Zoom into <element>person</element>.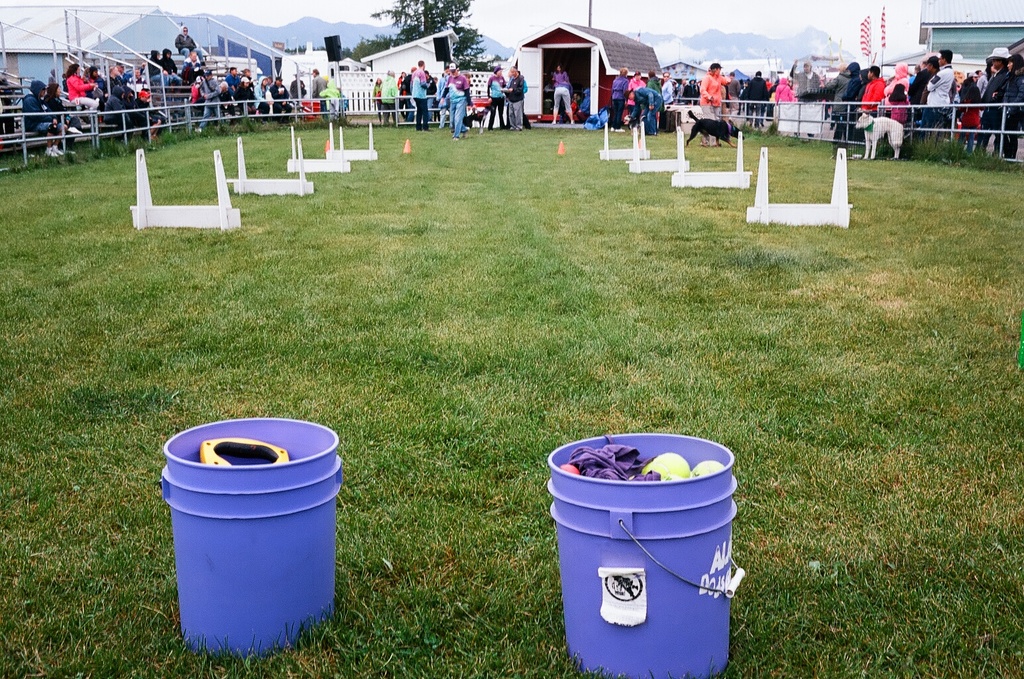
Zoom target: (left=903, top=55, right=935, bottom=137).
